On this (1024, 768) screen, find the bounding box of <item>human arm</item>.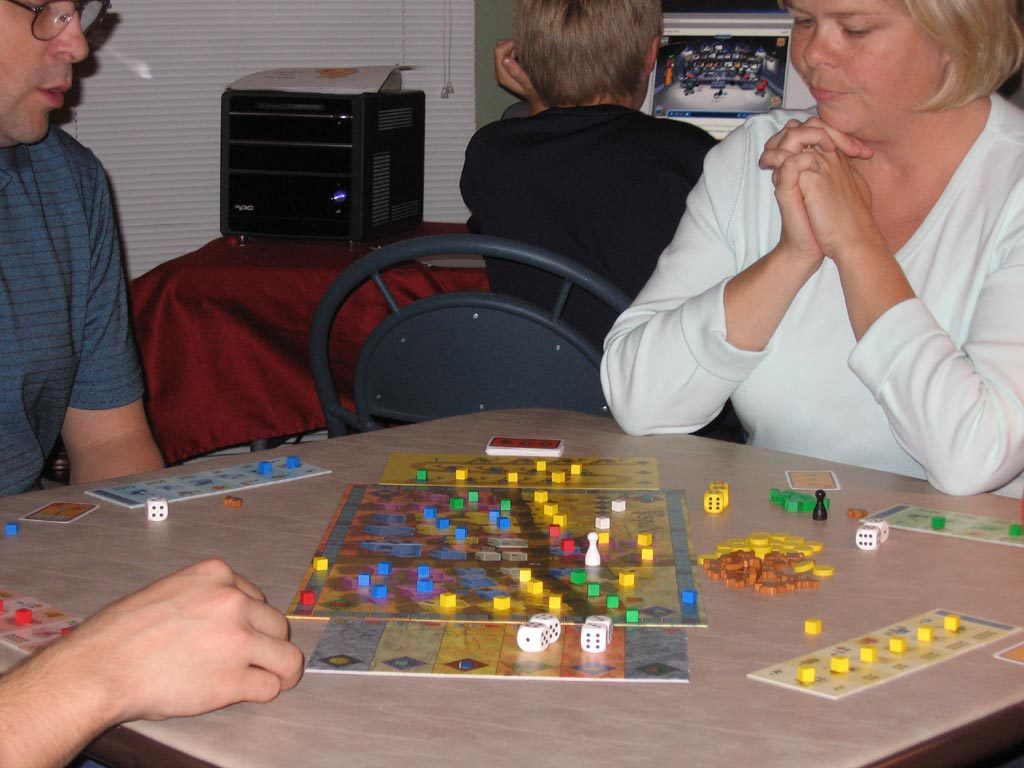
Bounding box: (0,570,325,766).
